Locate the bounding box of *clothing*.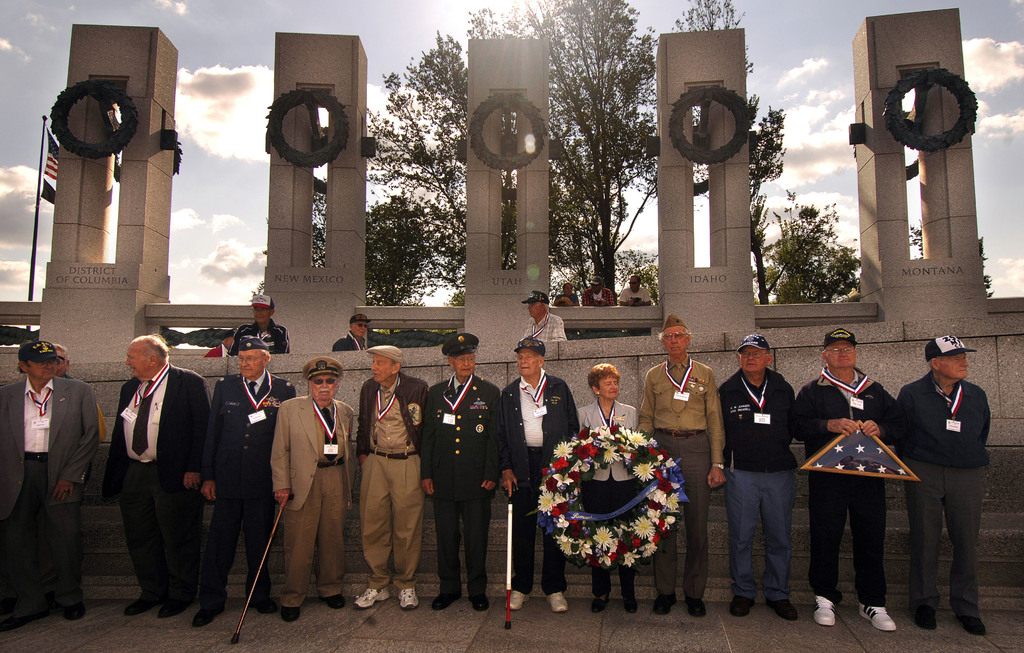
Bounding box: 226/320/289/354.
